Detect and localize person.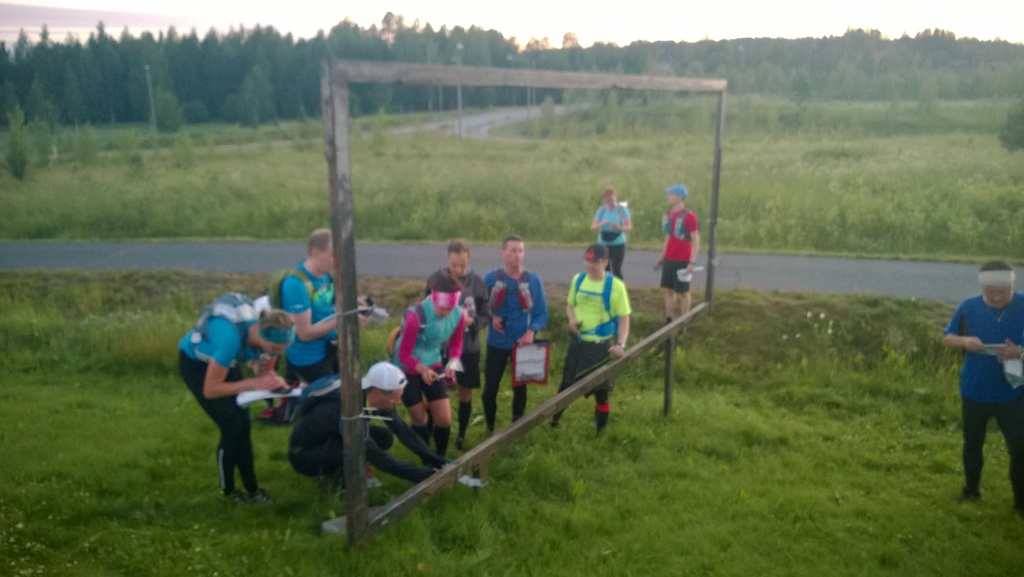
Localized at (397, 265, 466, 462).
